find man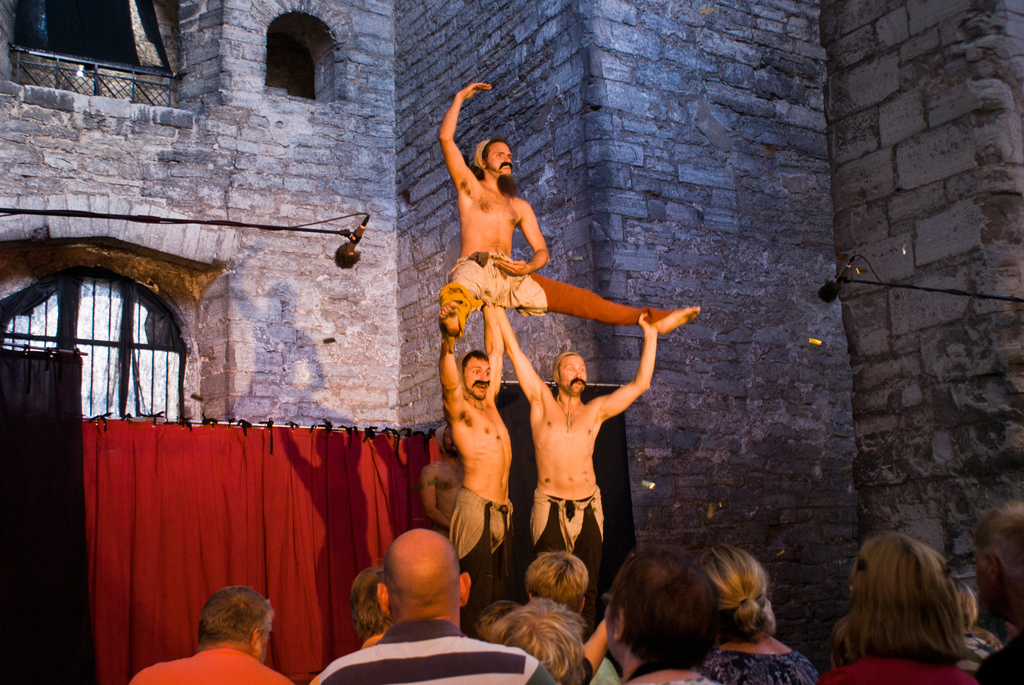
bbox(438, 299, 515, 639)
